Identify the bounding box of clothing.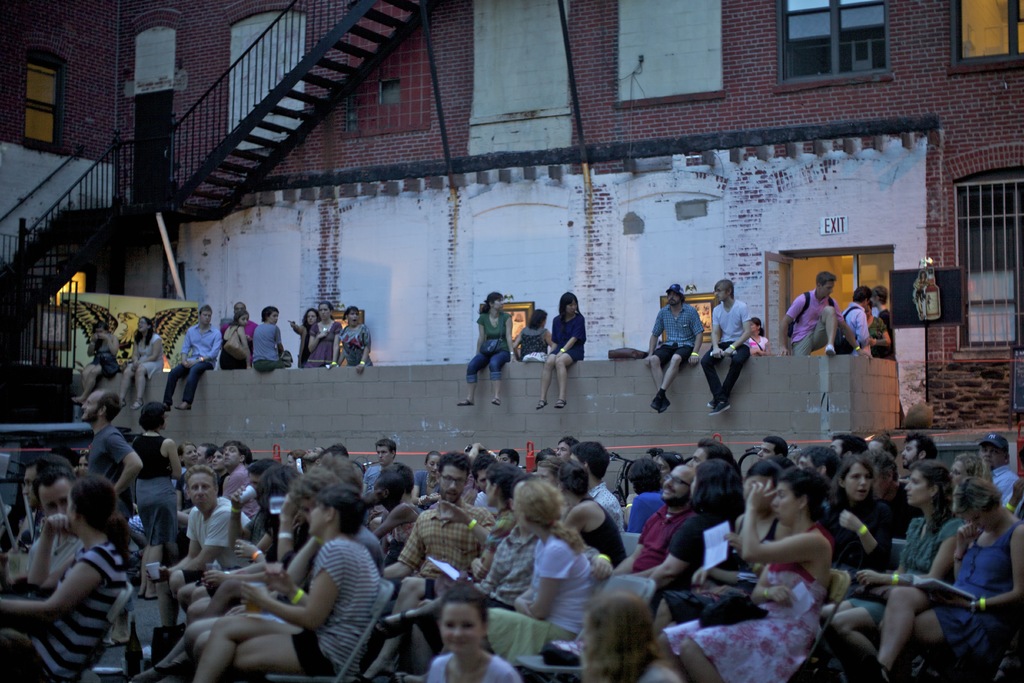
184:499:250:588.
